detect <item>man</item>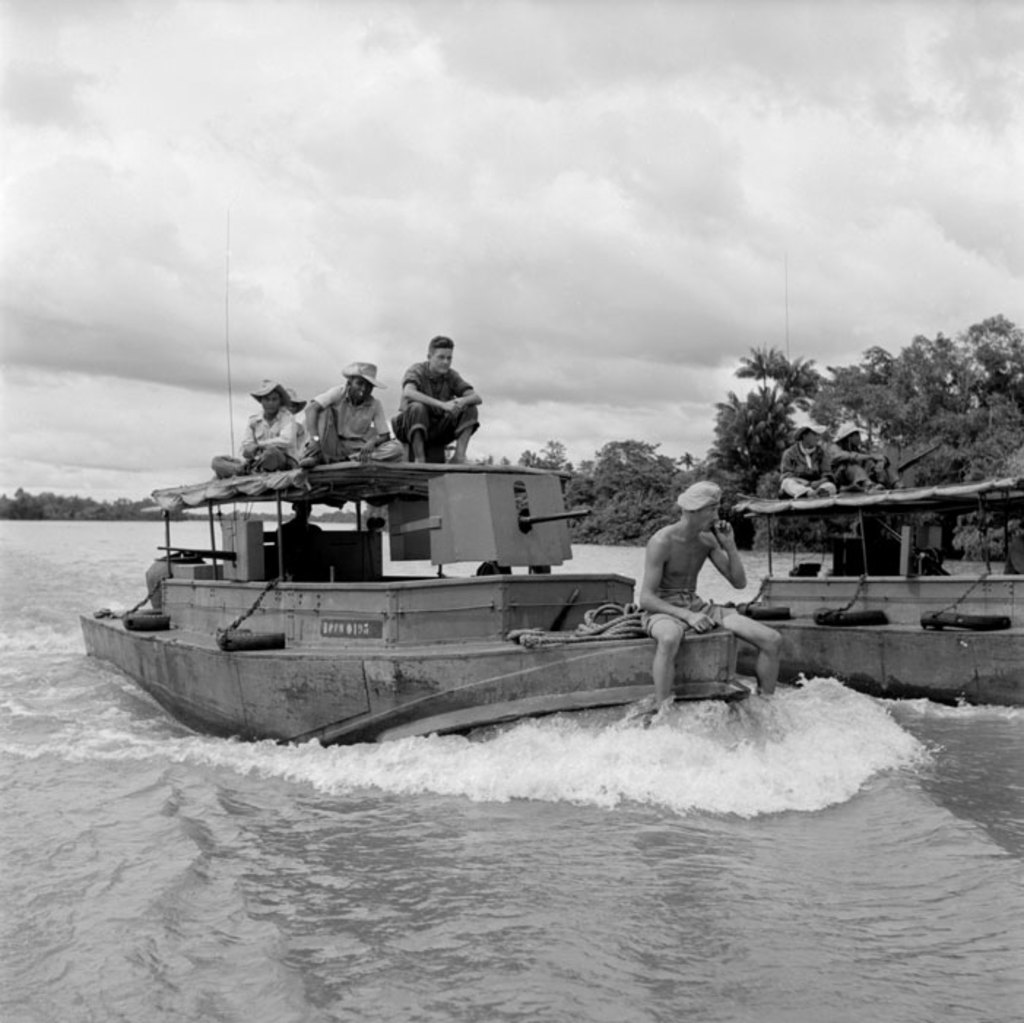
detection(301, 362, 402, 465)
